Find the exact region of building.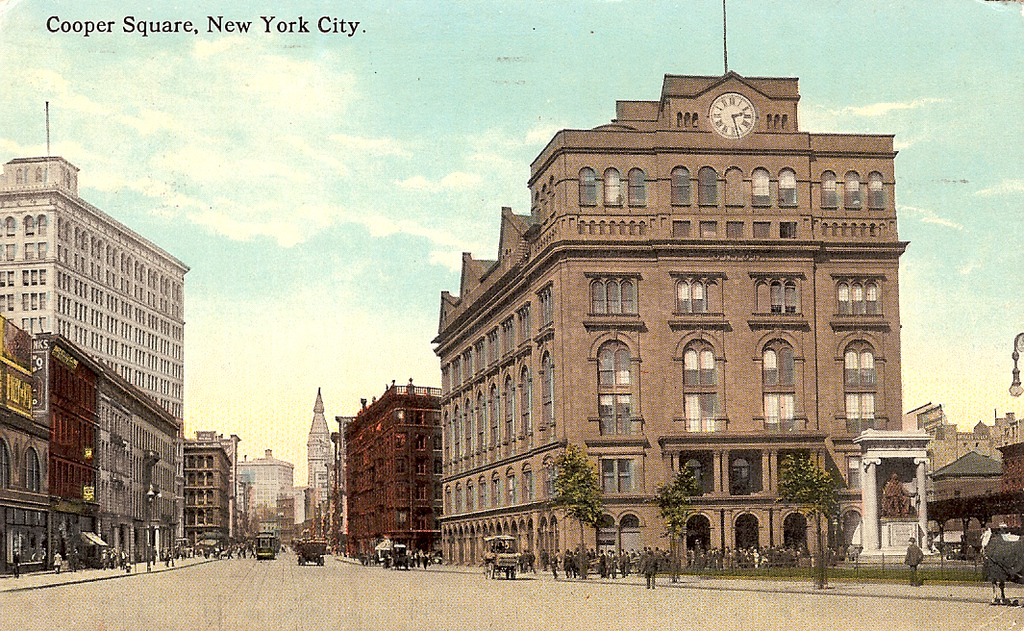
Exact region: <bbox>435, 74, 906, 562</bbox>.
